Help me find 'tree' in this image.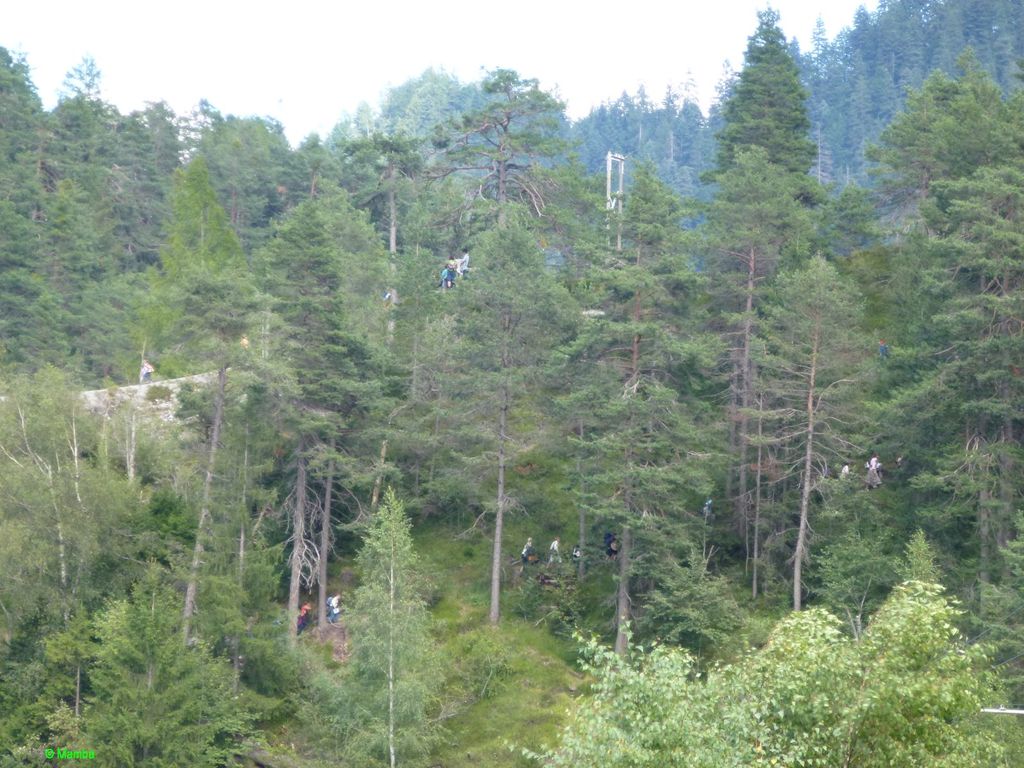
Found it: (x1=940, y1=59, x2=1023, y2=322).
